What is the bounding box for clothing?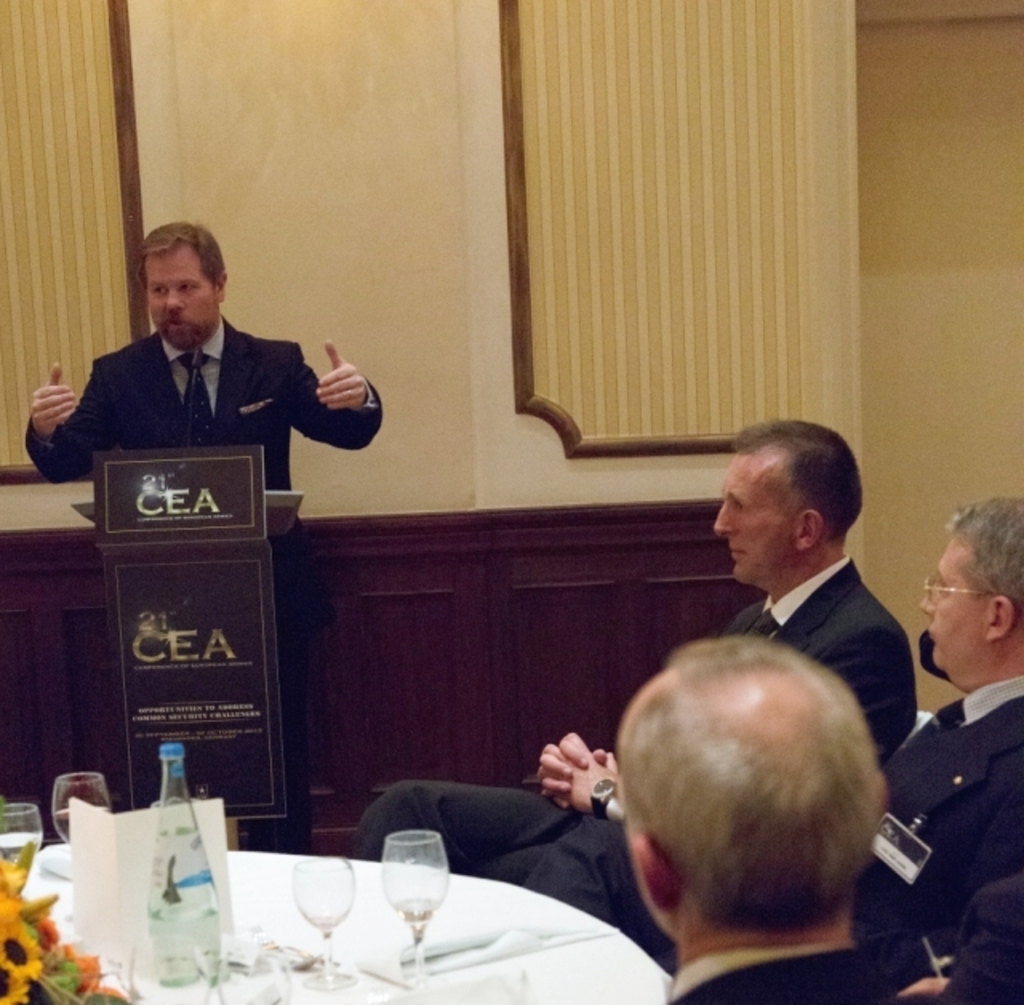
pyautogui.locateOnScreen(669, 898, 930, 1003).
